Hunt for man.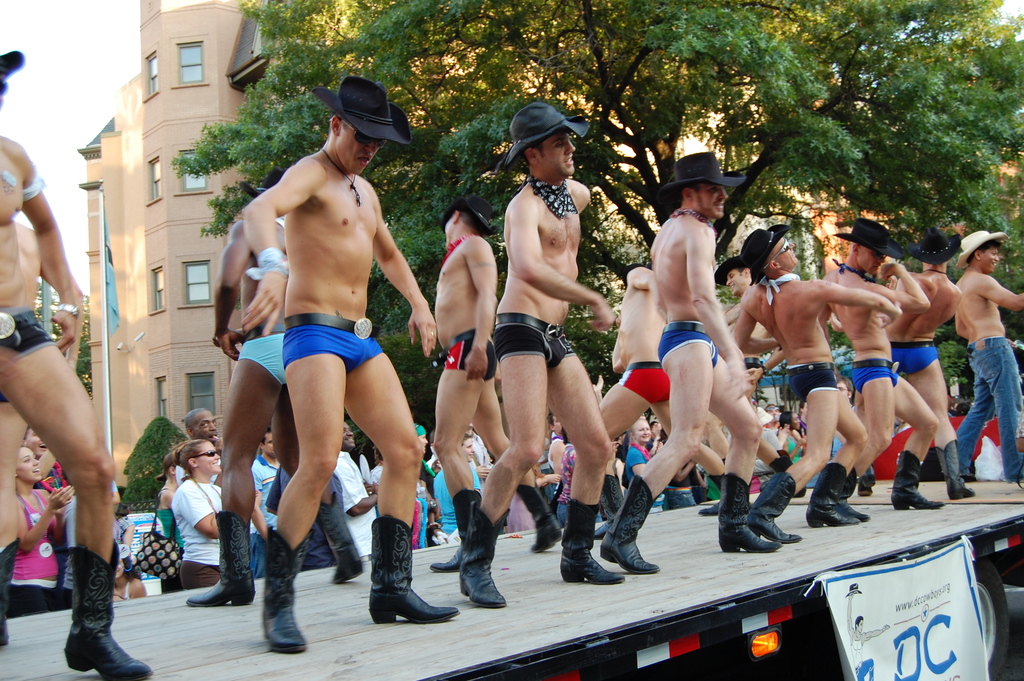
Hunted down at x1=735 y1=224 x2=913 y2=546.
